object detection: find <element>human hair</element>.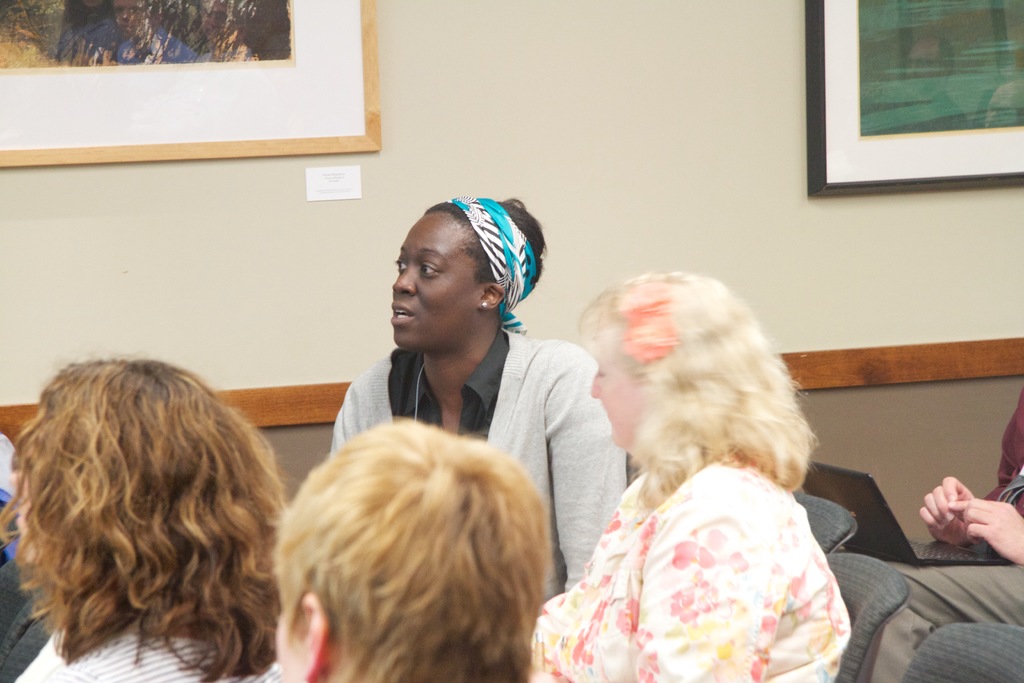
box=[568, 267, 812, 502].
